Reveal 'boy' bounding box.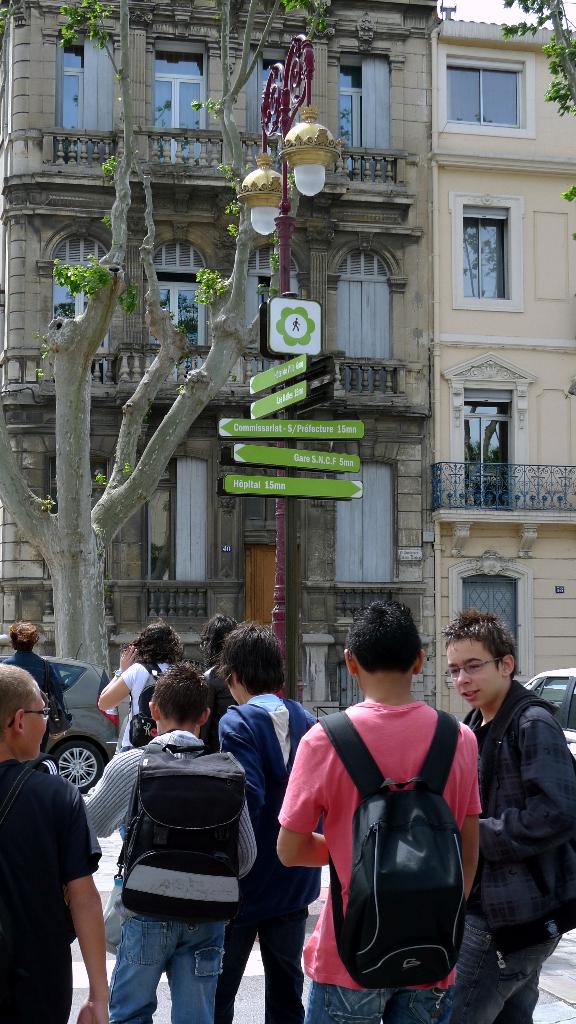
Revealed: [left=275, top=597, right=481, bottom=1023].
